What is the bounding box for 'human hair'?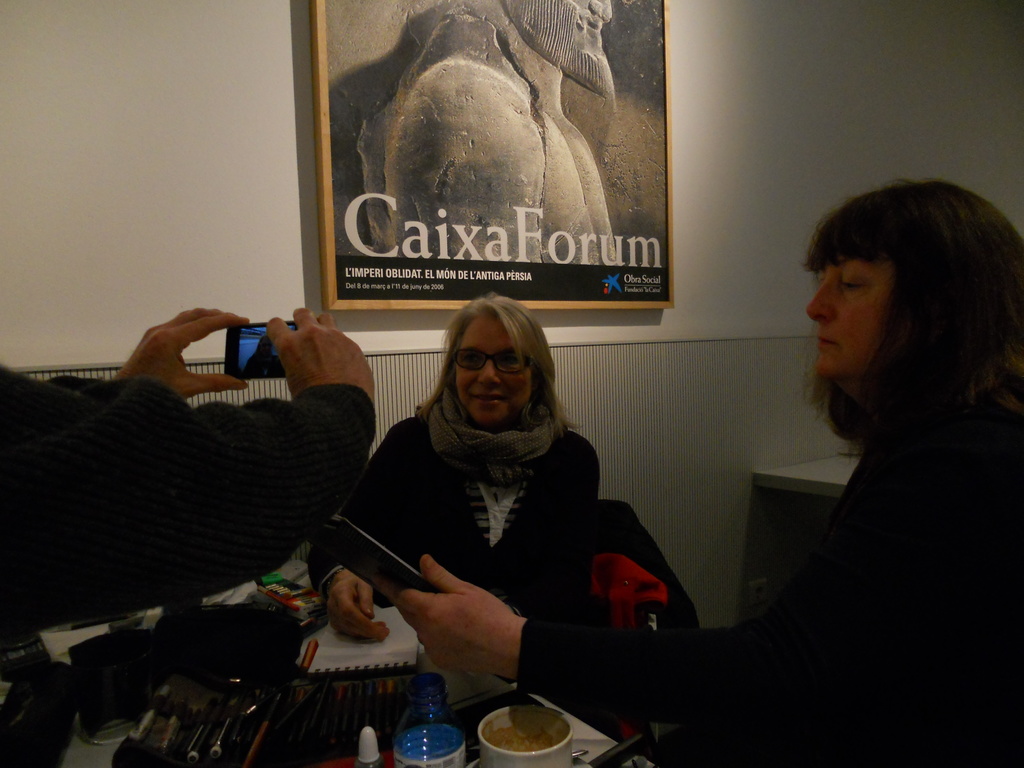
431,293,566,418.
